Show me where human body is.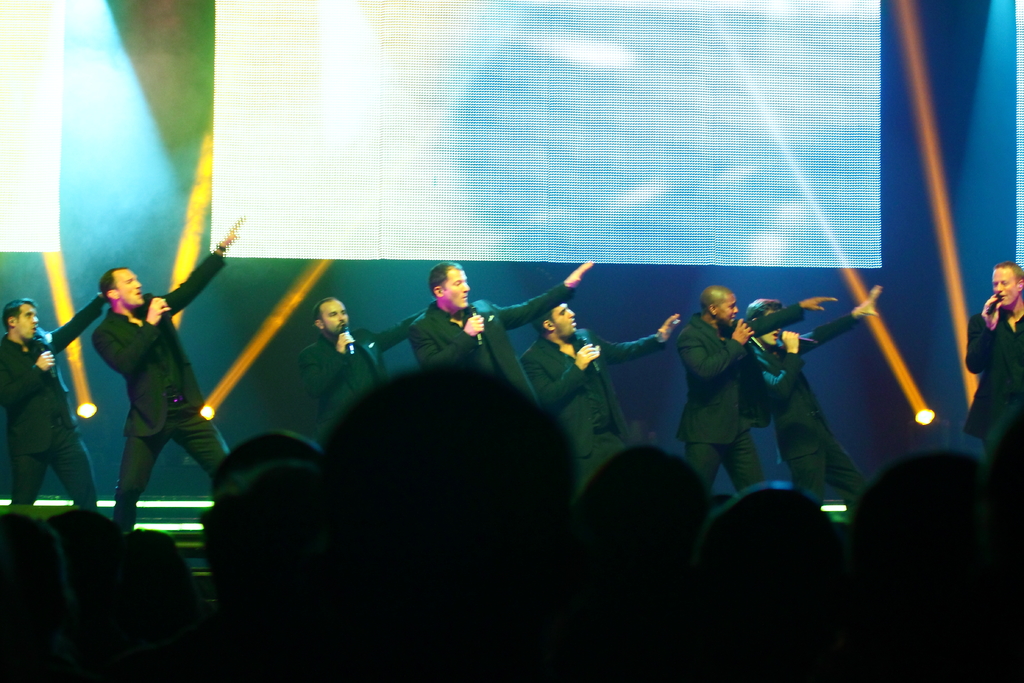
human body is at l=749, t=293, r=881, b=521.
